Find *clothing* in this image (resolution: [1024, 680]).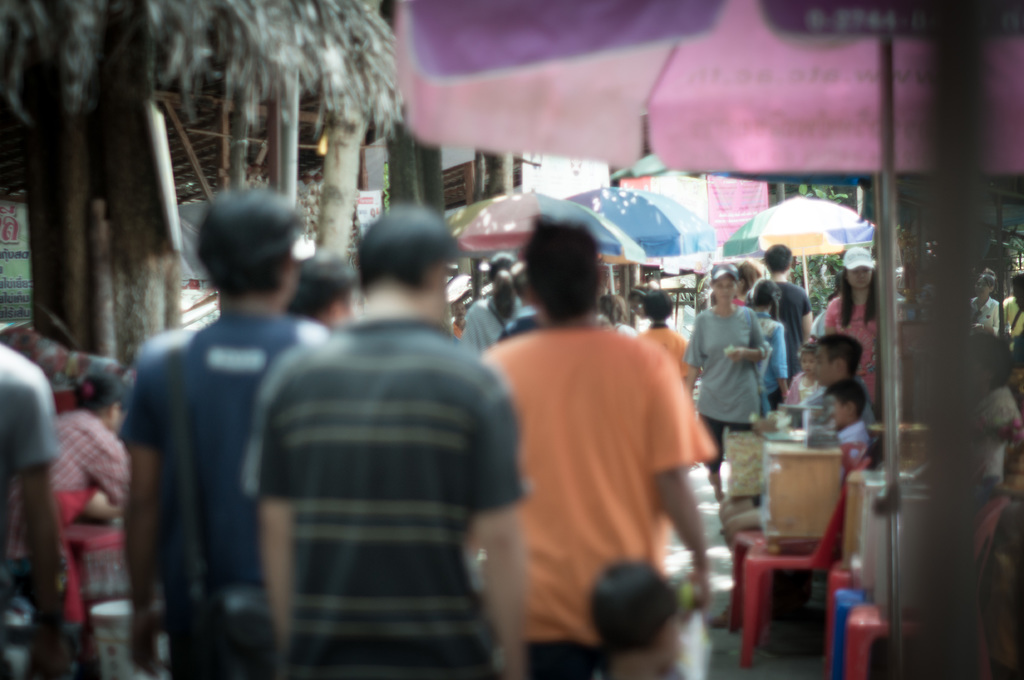
select_region(468, 303, 517, 370).
